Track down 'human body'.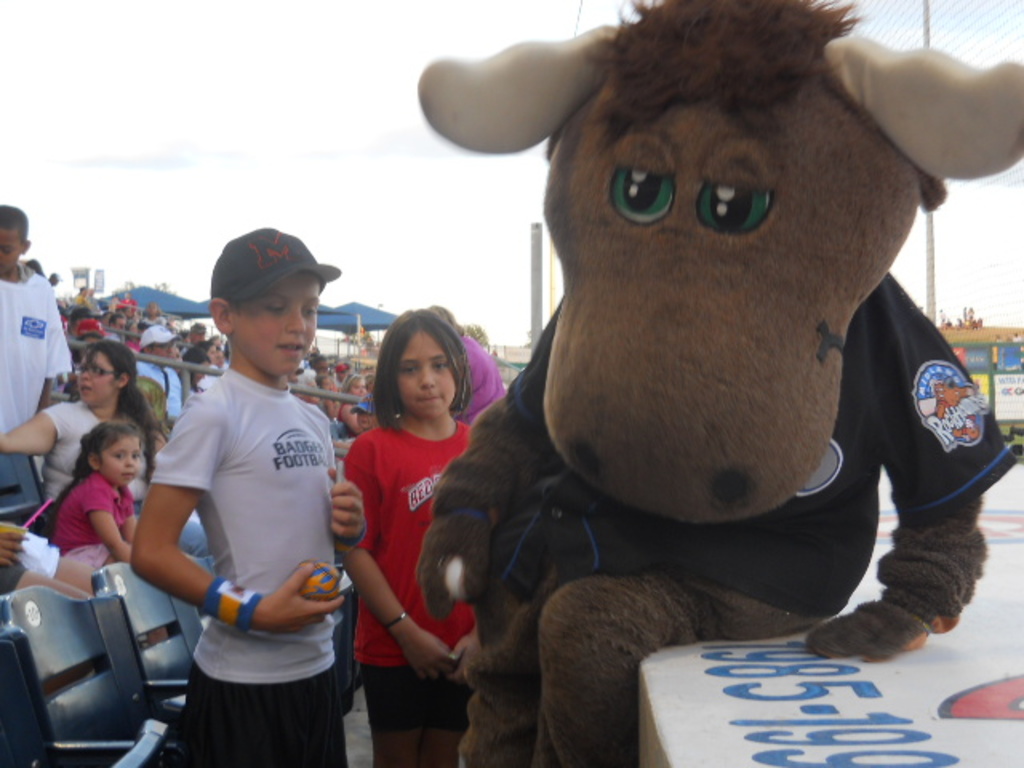
Tracked to [left=134, top=357, right=378, bottom=766].
